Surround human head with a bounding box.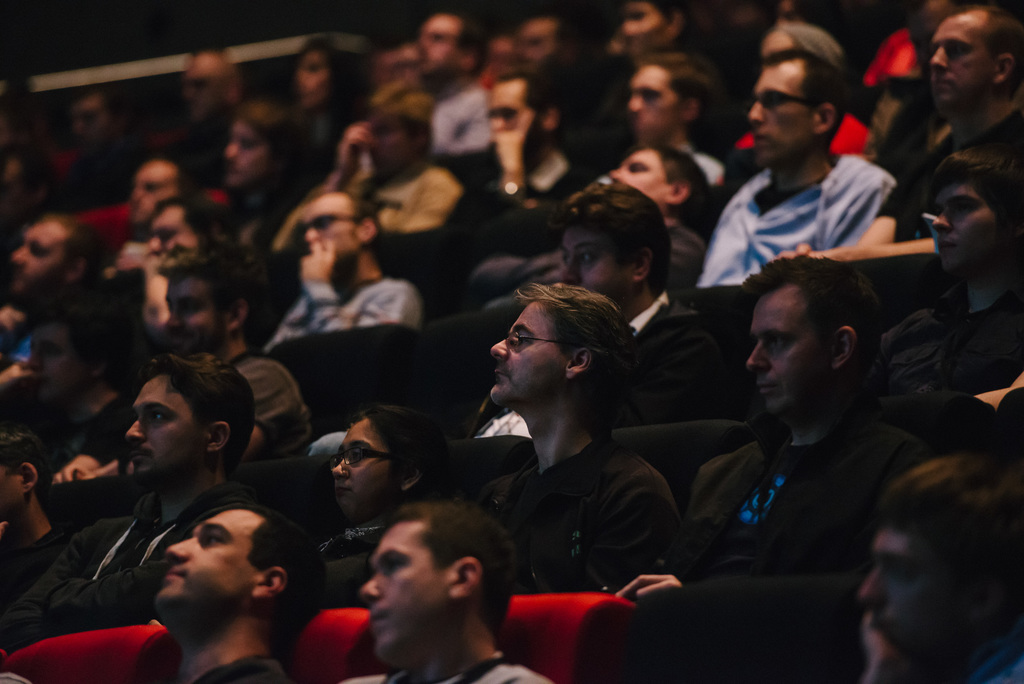
(412,10,481,87).
